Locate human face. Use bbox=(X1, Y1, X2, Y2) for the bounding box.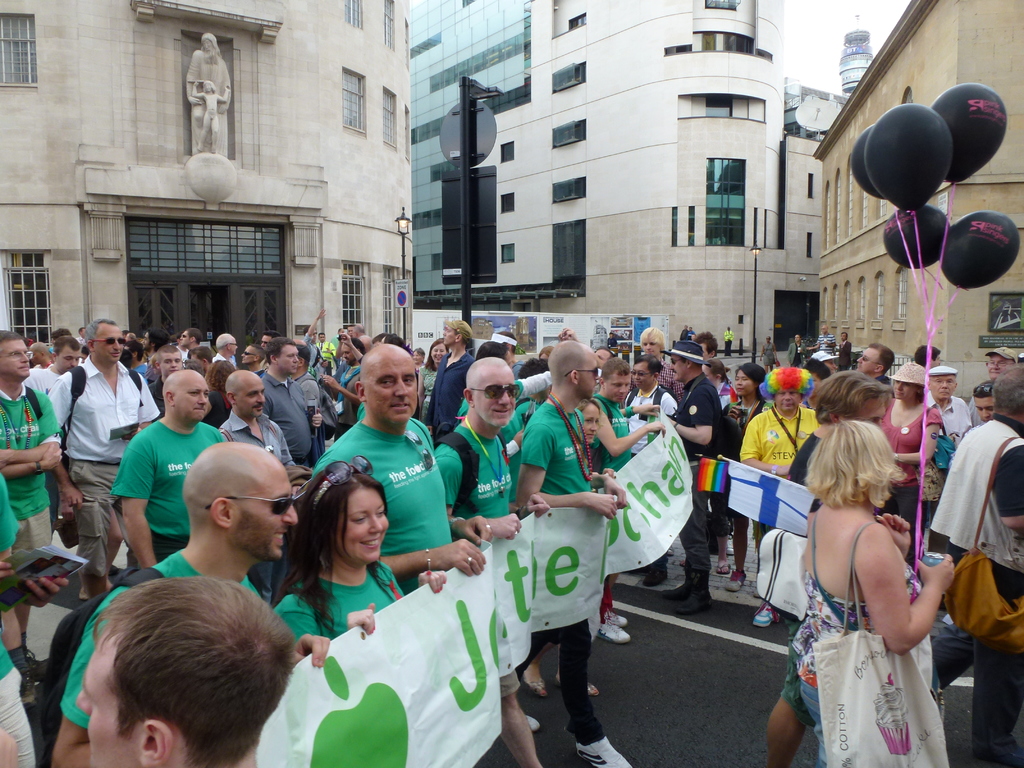
bbox=(339, 344, 356, 368).
